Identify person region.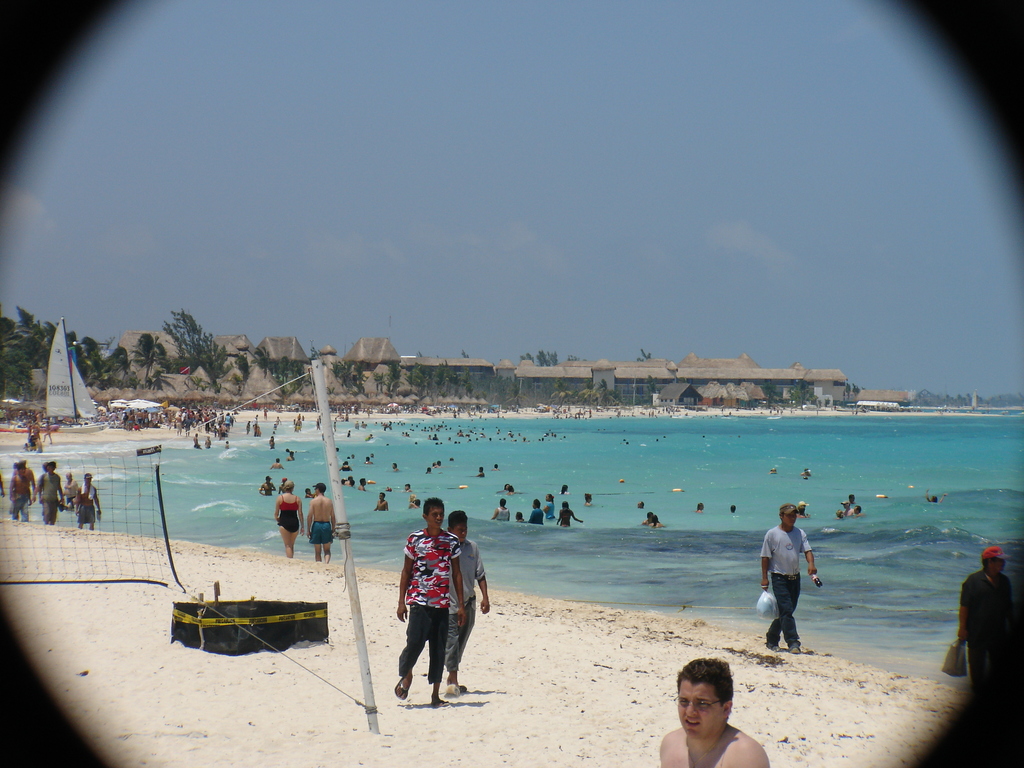
Region: 835:509:845:516.
